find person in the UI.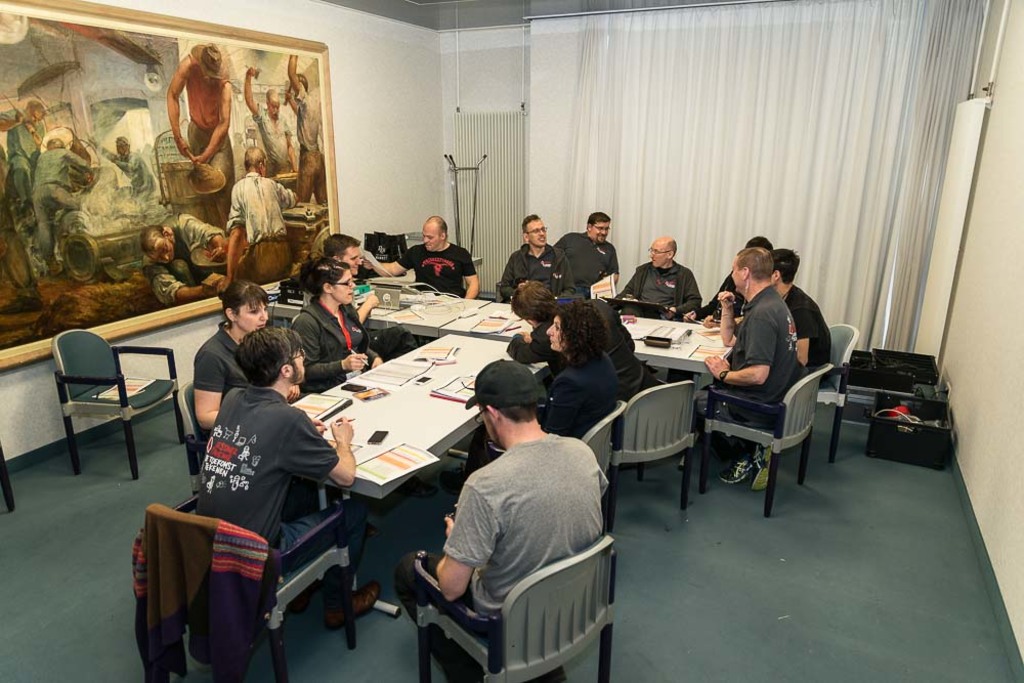
UI element at (30, 135, 94, 268).
